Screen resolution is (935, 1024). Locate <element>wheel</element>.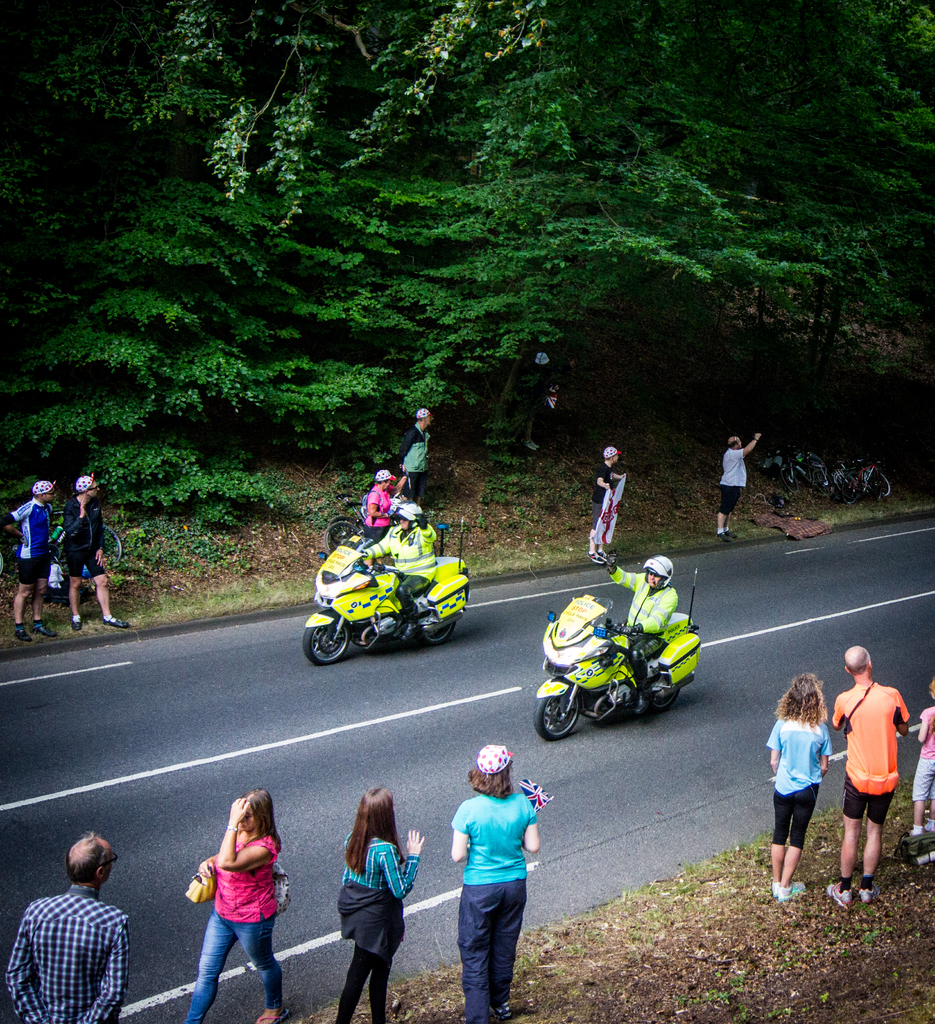
(left=325, top=518, right=355, bottom=552).
